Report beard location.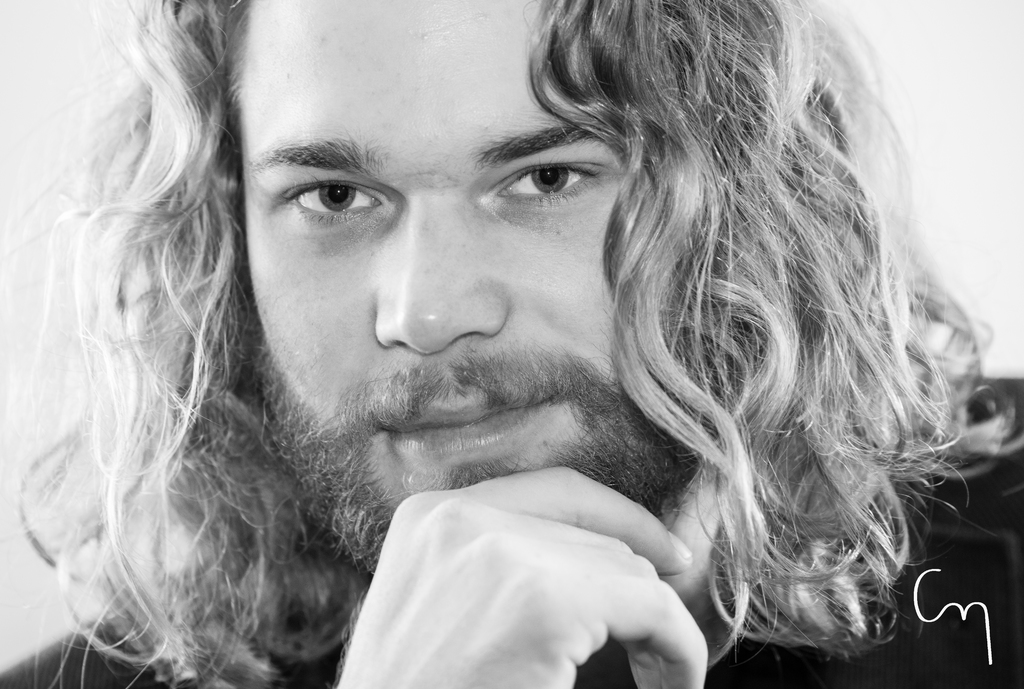
Report: (x1=248, y1=335, x2=701, y2=576).
